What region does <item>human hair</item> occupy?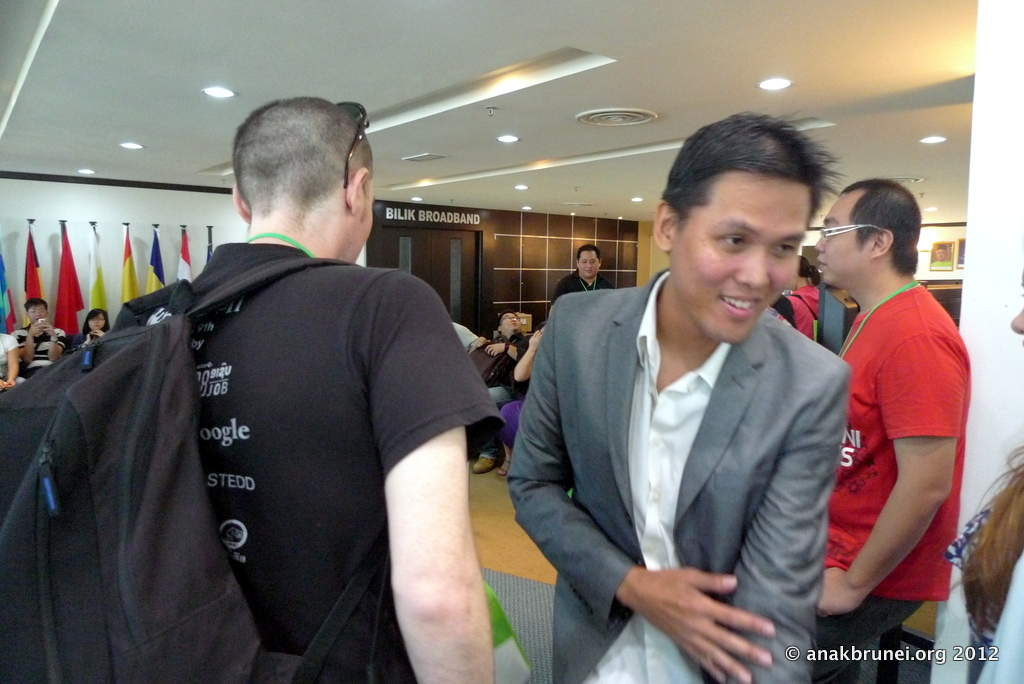
960 438 1023 633.
